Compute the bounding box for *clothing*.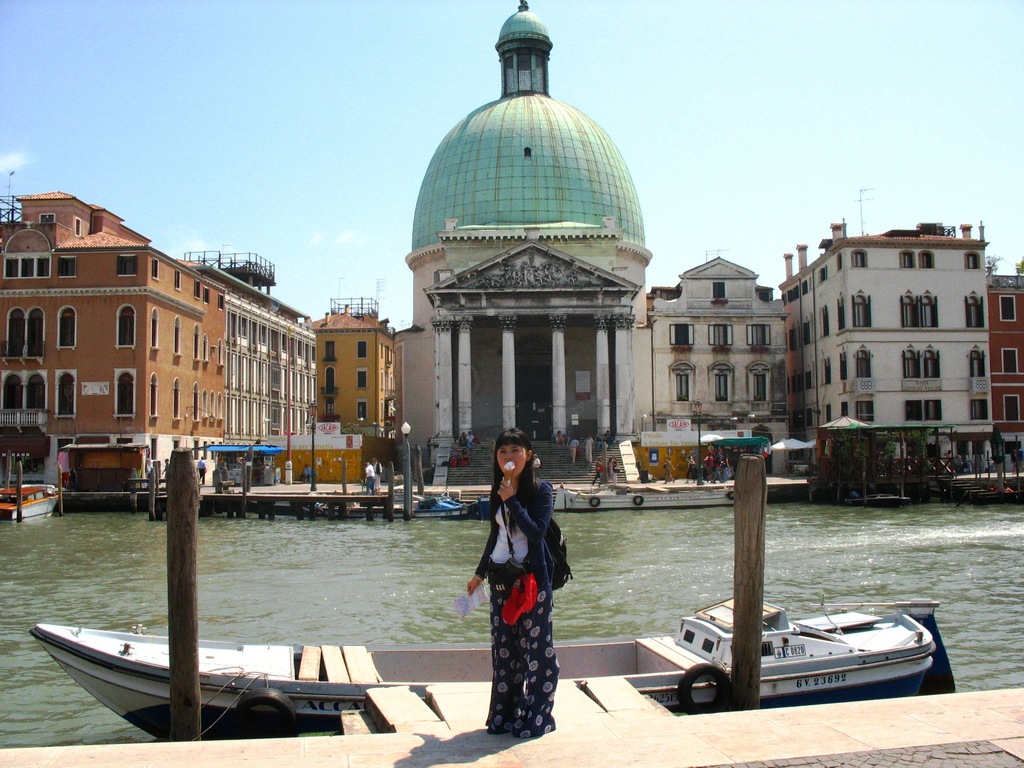
(460, 436, 467, 444).
